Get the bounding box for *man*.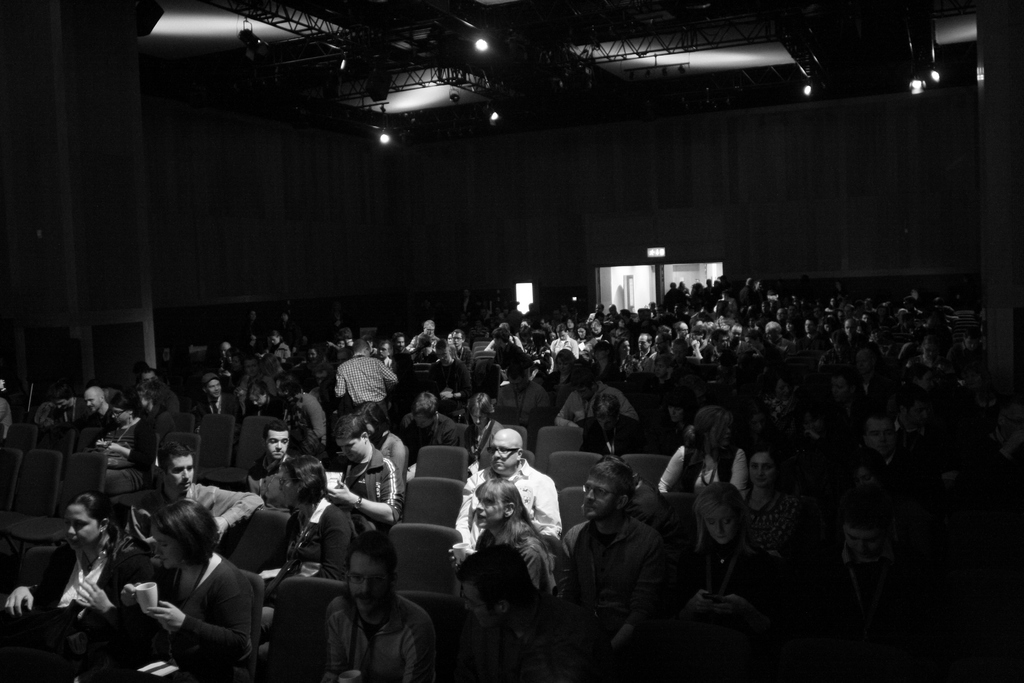
Rect(547, 321, 588, 359).
